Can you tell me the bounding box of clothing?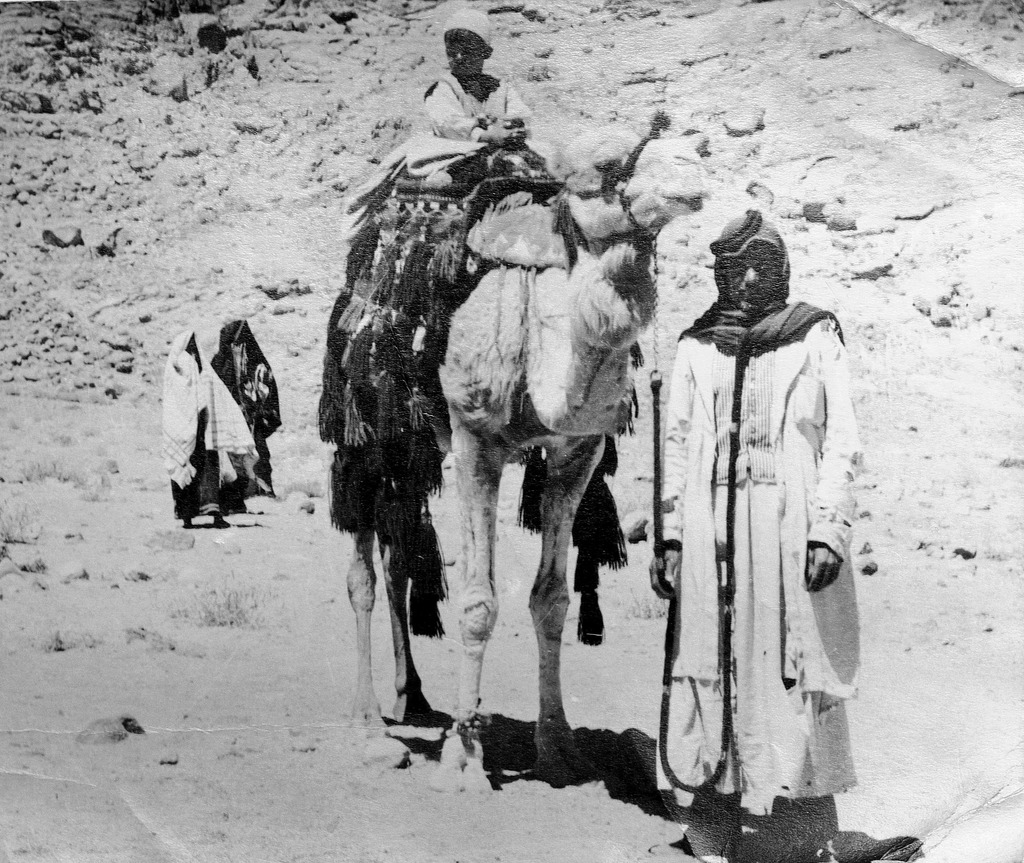
(x1=648, y1=224, x2=872, y2=836).
